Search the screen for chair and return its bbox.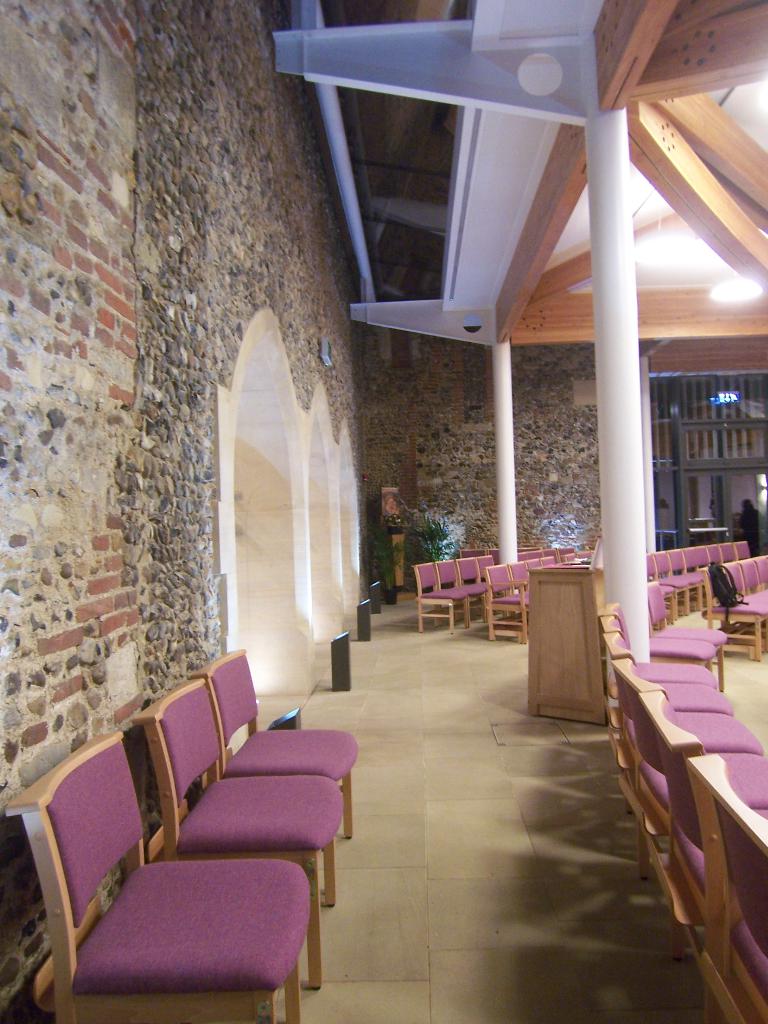
Found: BBox(685, 752, 767, 1023).
